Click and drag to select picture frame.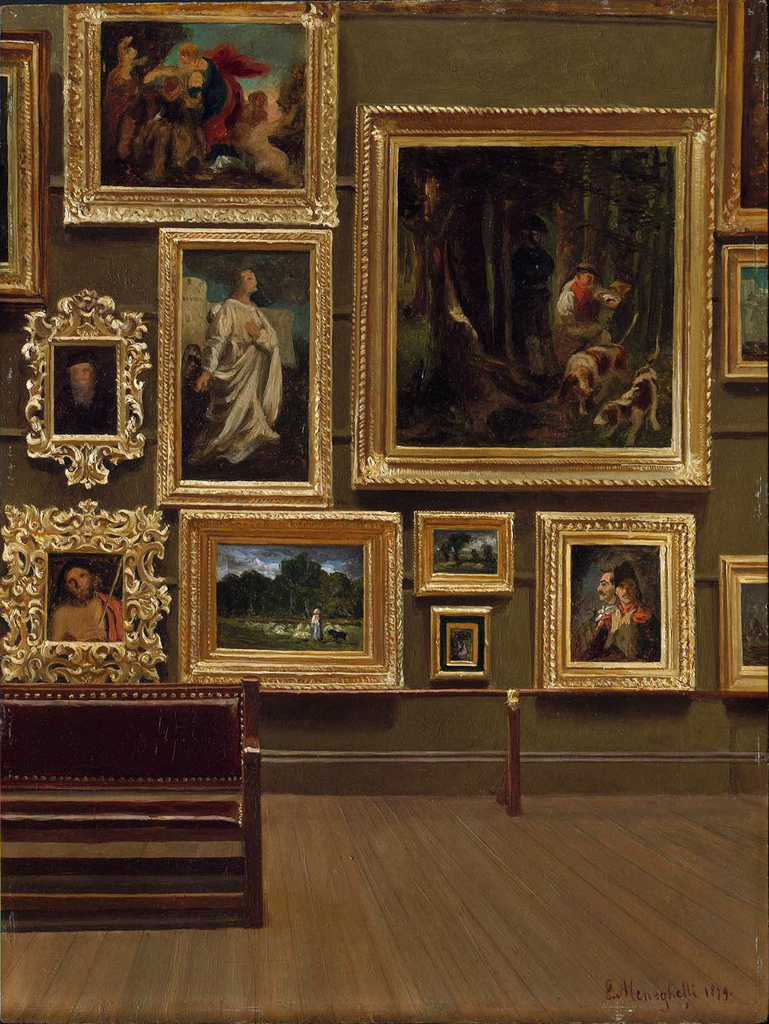
Selection: <bbox>23, 287, 155, 493</bbox>.
